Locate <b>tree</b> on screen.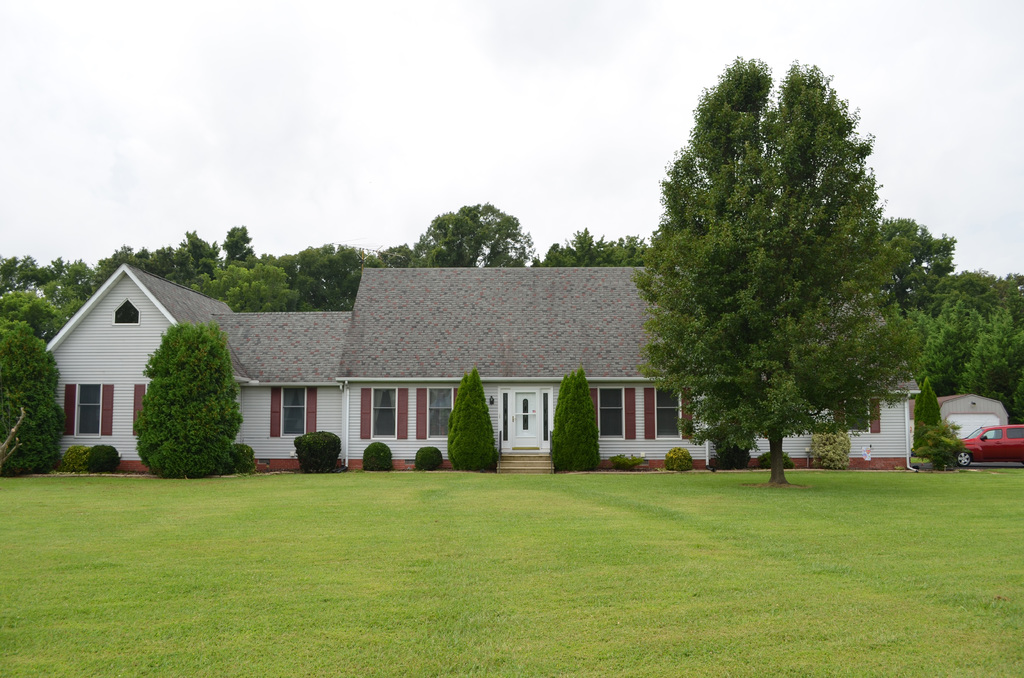
On screen at bbox=(627, 52, 947, 483).
